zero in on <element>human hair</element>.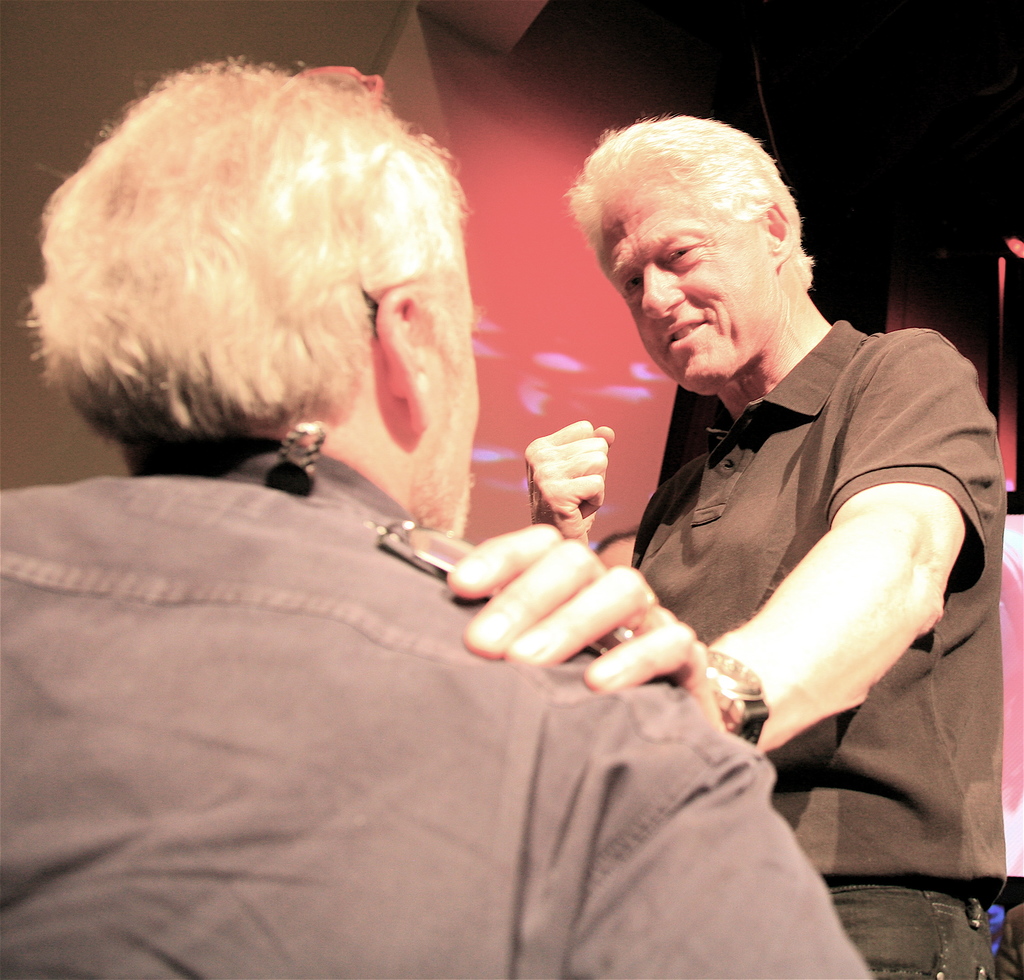
Zeroed in: (x1=35, y1=23, x2=480, y2=509).
